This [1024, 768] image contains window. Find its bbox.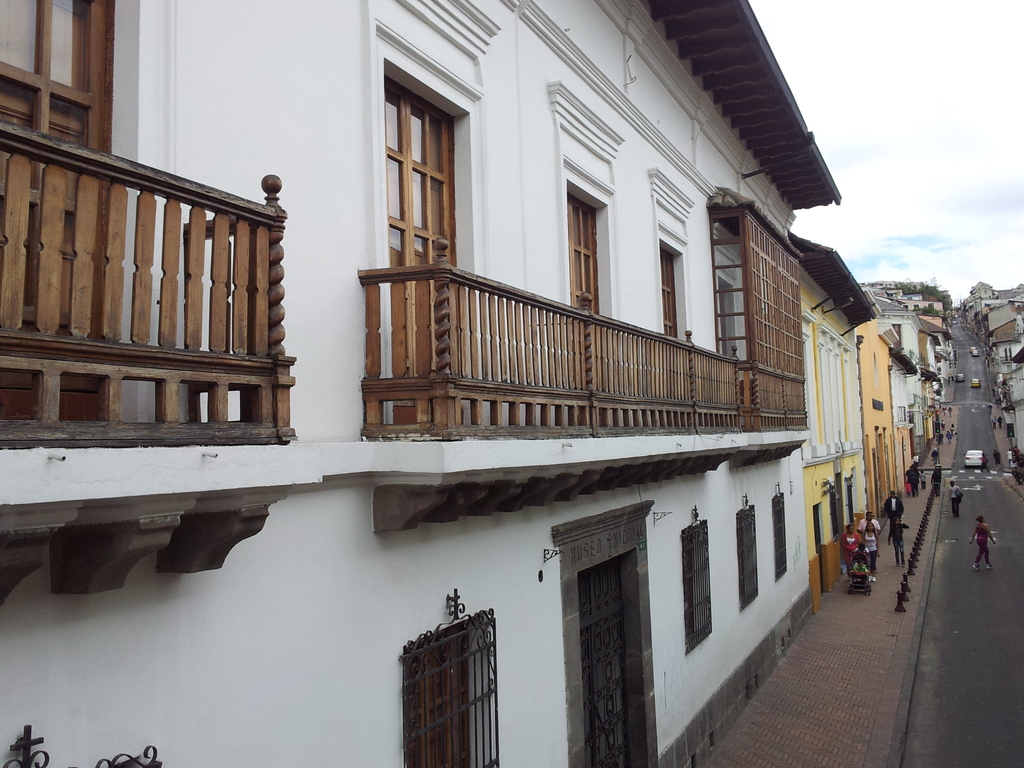
bbox=[800, 311, 819, 459].
